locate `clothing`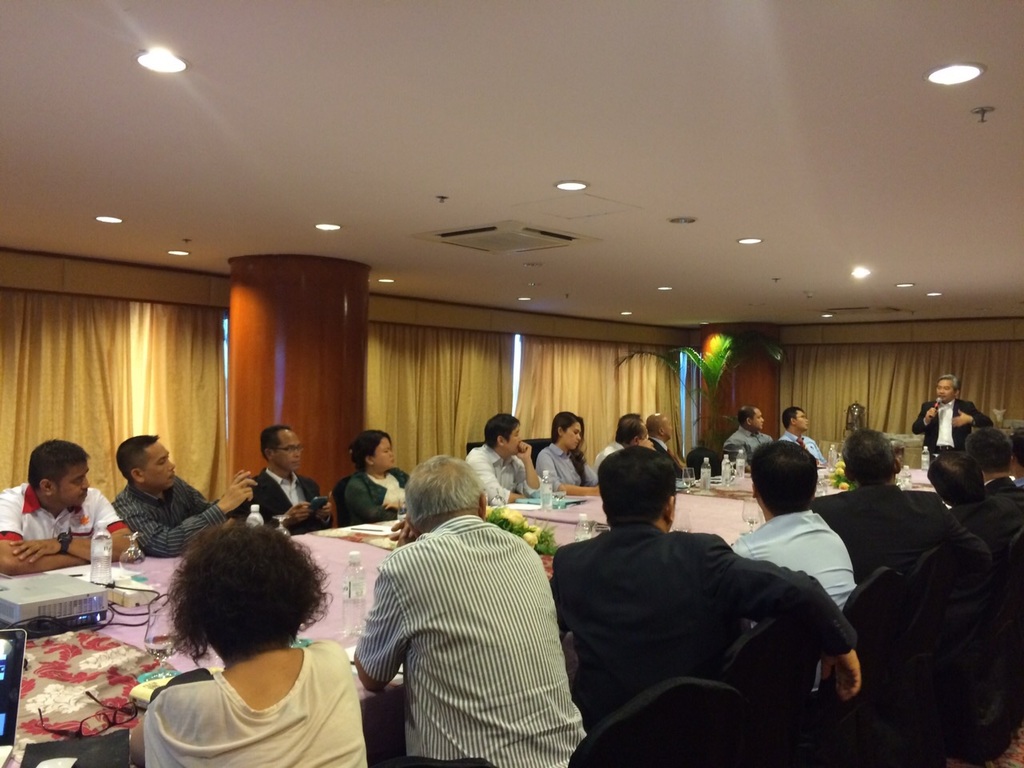
BBox(226, 462, 349, 543)
